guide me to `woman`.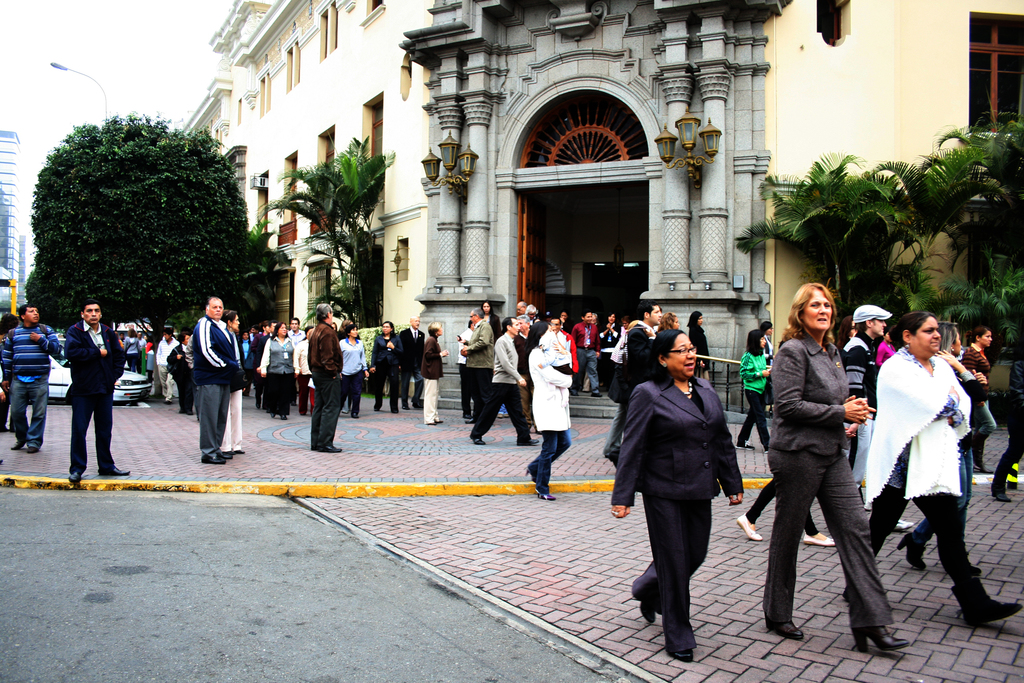
Guidance: left=0, top=311, right=17, bottom=430.
